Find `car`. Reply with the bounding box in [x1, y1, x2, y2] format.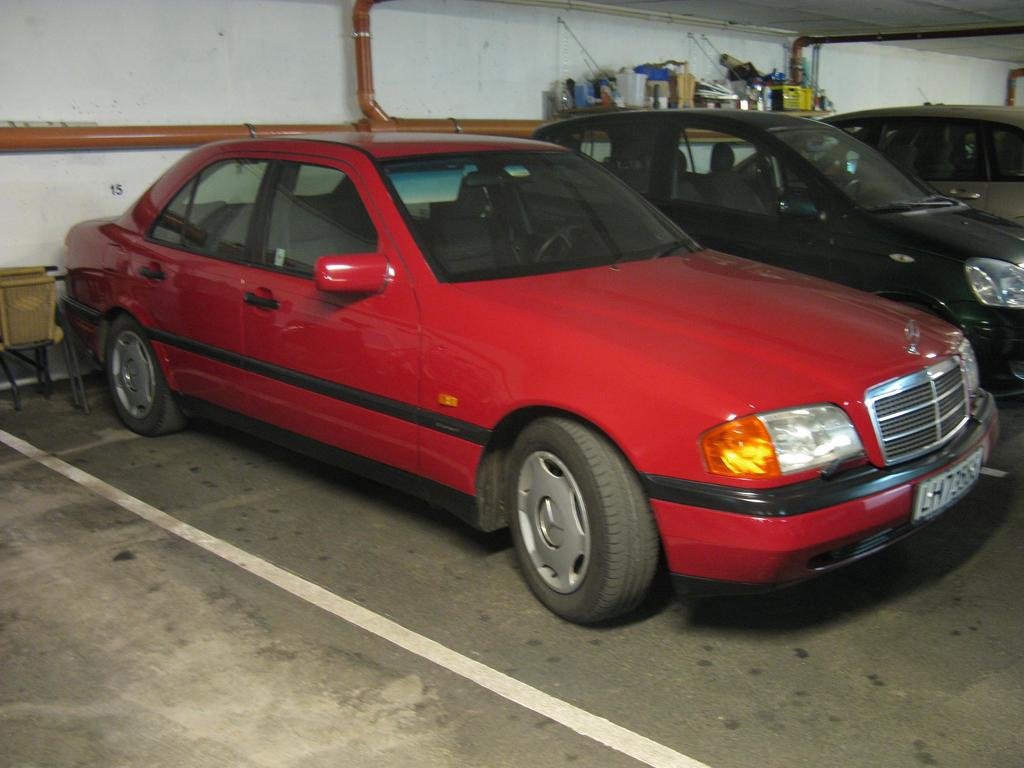
[814, 85, 1023, 235].
